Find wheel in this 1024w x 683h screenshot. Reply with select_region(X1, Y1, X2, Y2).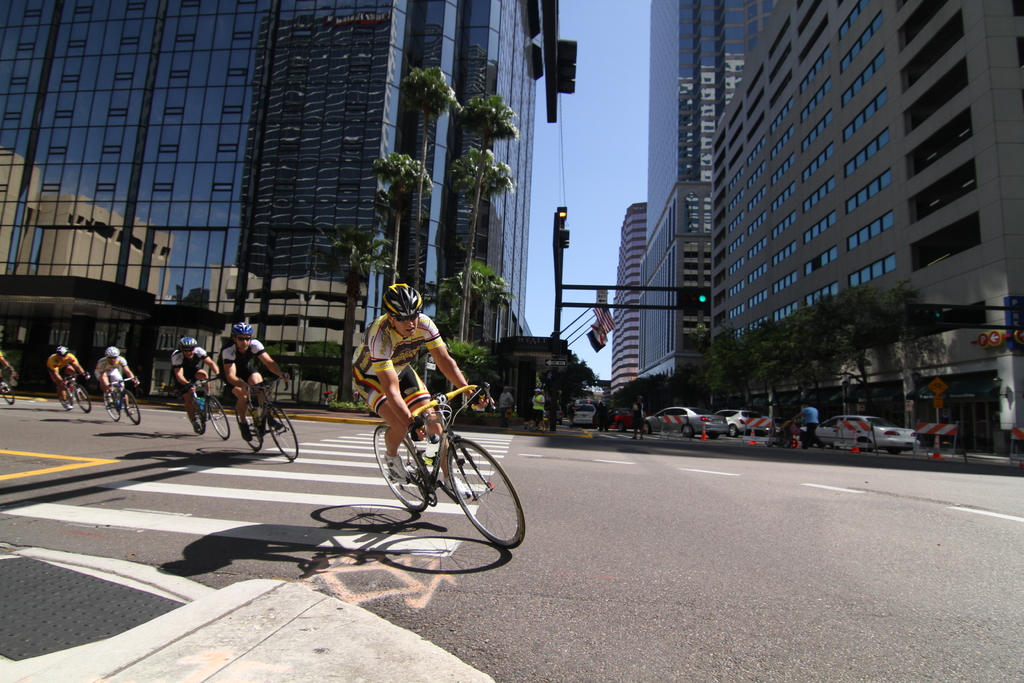
select_region(104, 390, 125, 421).
